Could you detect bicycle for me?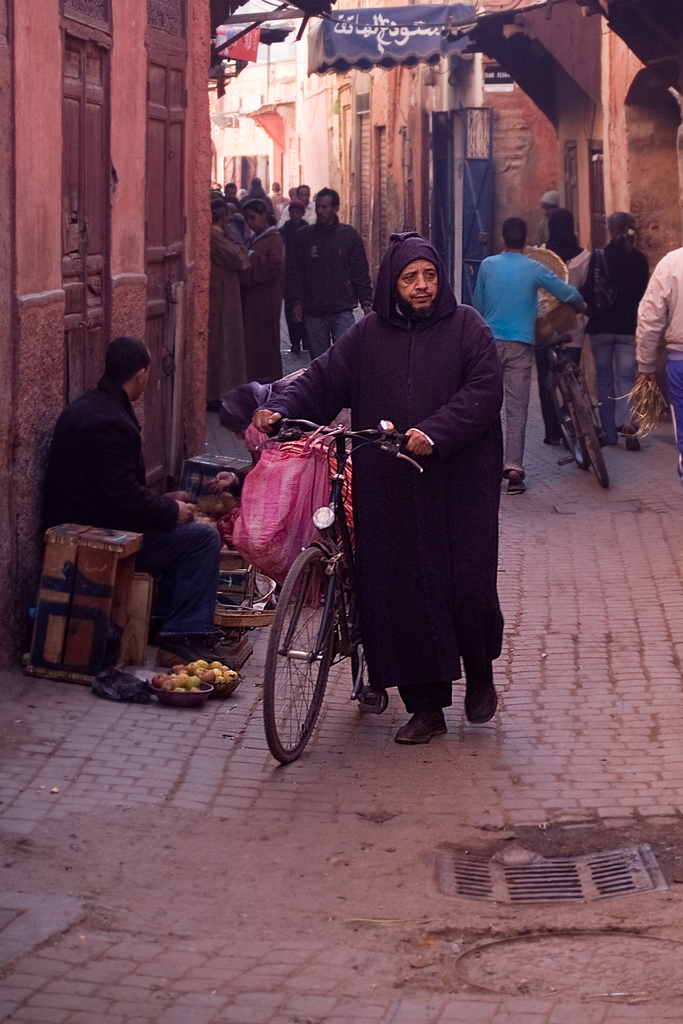
Detection result: [left=531, top=300, right=607, bottom=495].
